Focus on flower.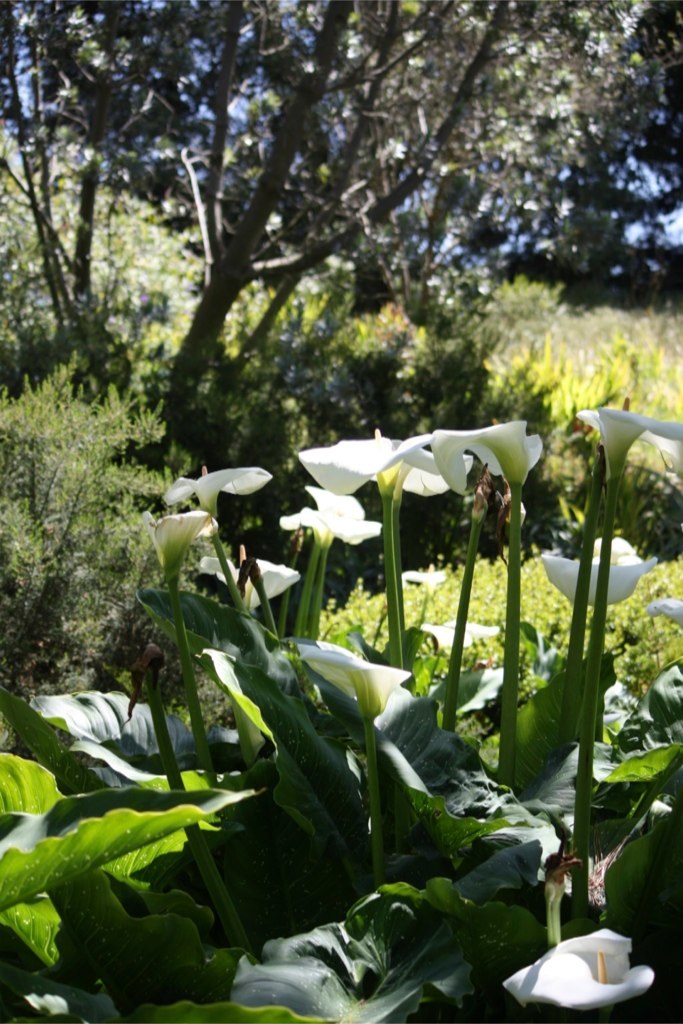
Focused at BBox(293, 431, 392, 495).
